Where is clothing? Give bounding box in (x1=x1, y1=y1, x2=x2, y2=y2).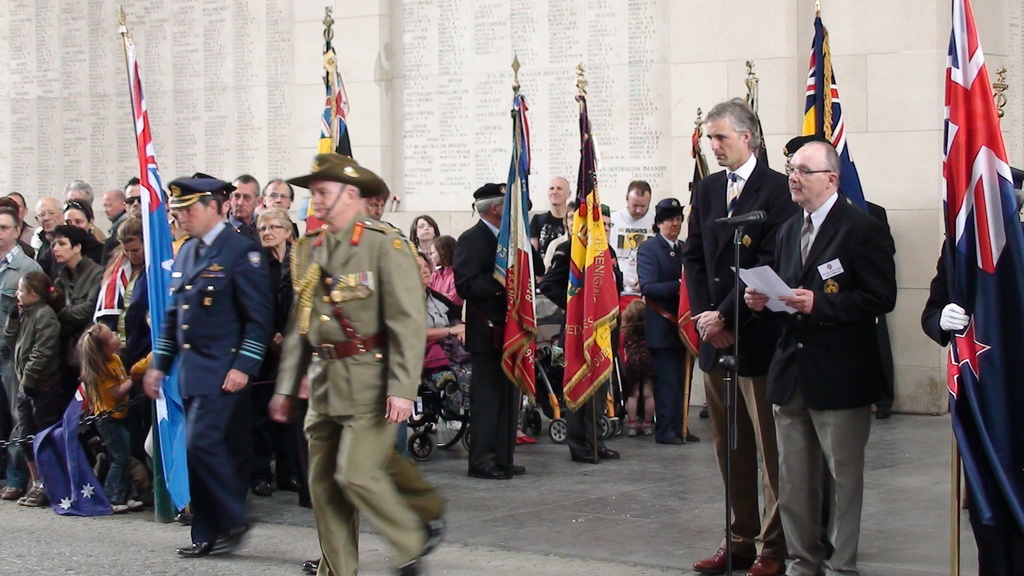
(x1=55, y1=259, x2=106, y2=415).
